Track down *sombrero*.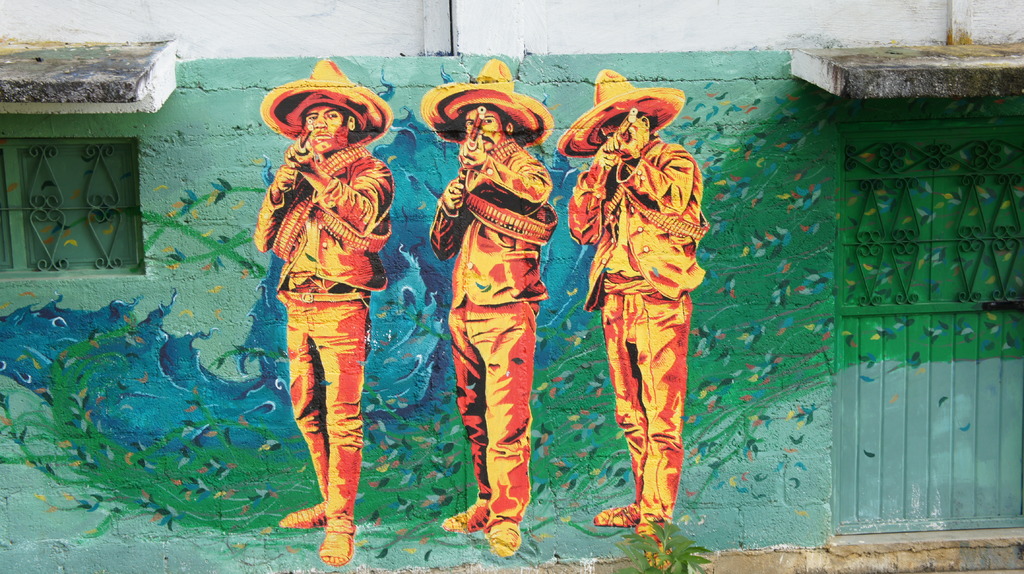
Tracked to rect(261, 56, 392, 142).
